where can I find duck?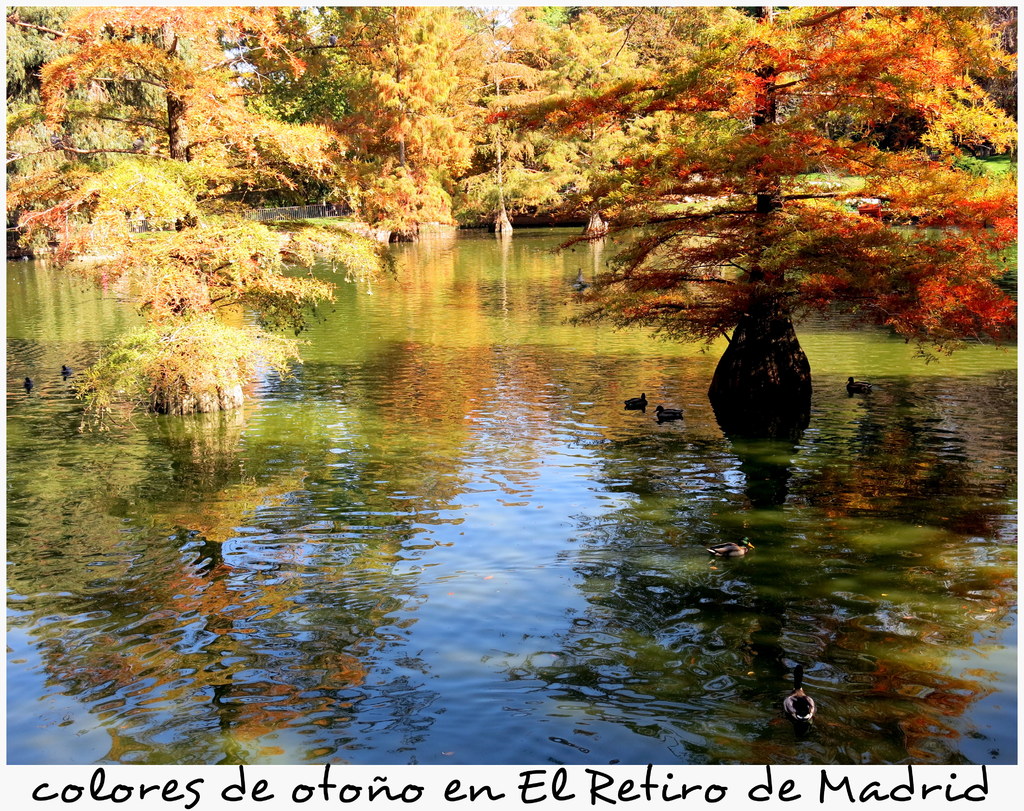
You can find it at (568,261,589,291).
